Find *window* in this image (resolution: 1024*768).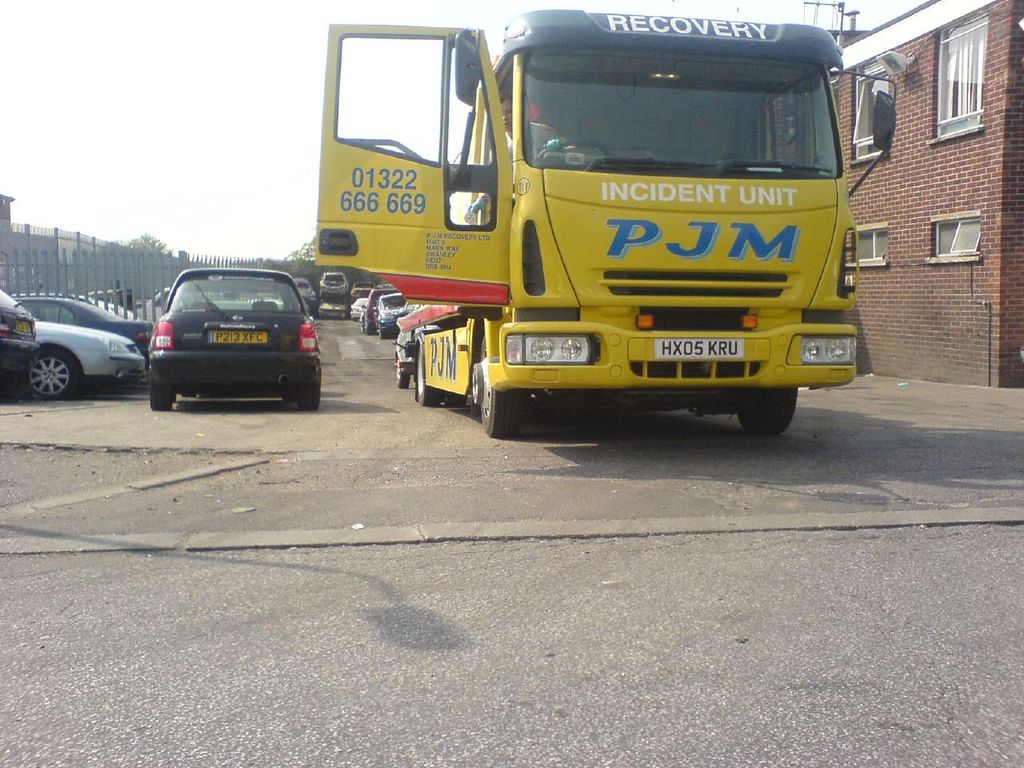
[846,62,884,158].
